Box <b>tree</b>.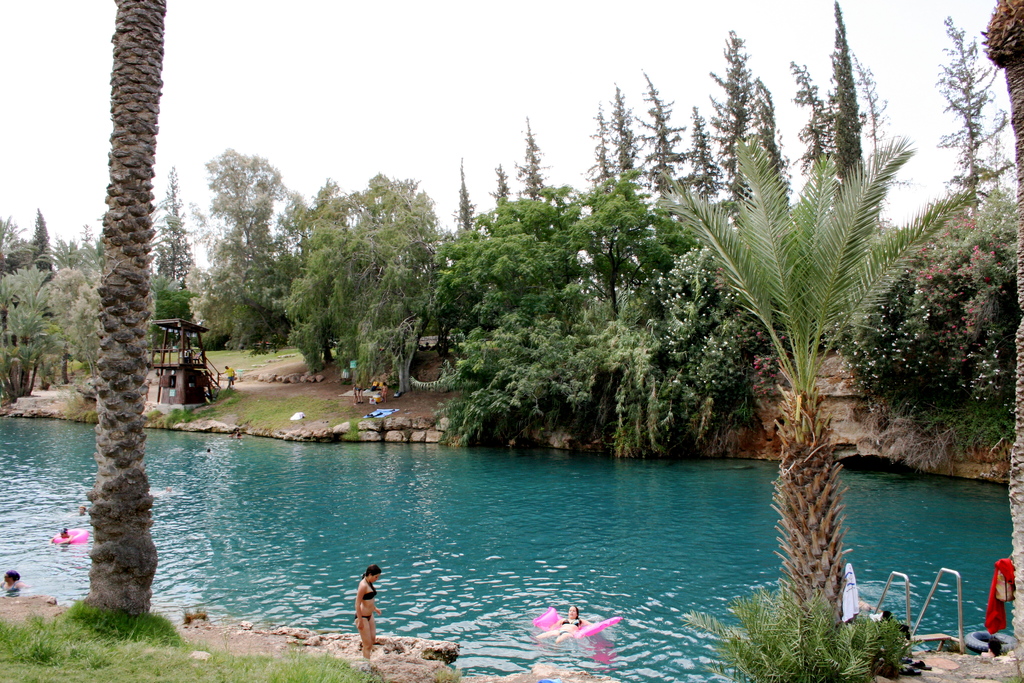
locate(35, 261, 104, 386).
